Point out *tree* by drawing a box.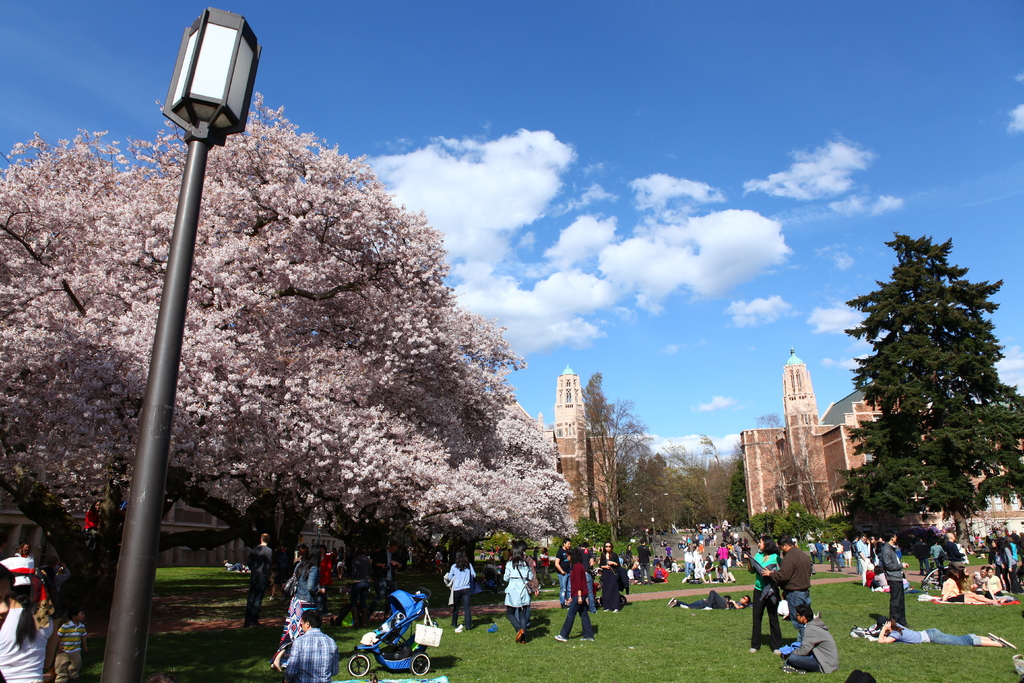
box=[838, 224, 1006, 595].
